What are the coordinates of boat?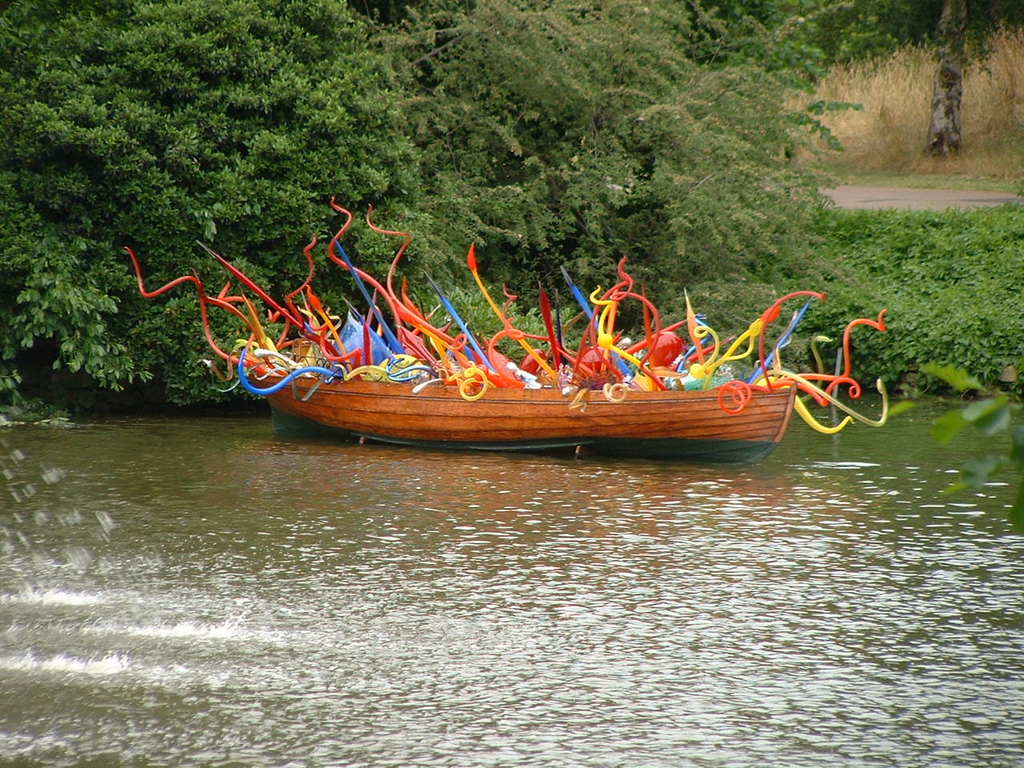
x1=239 y1=280 x2=854 y2=442.
